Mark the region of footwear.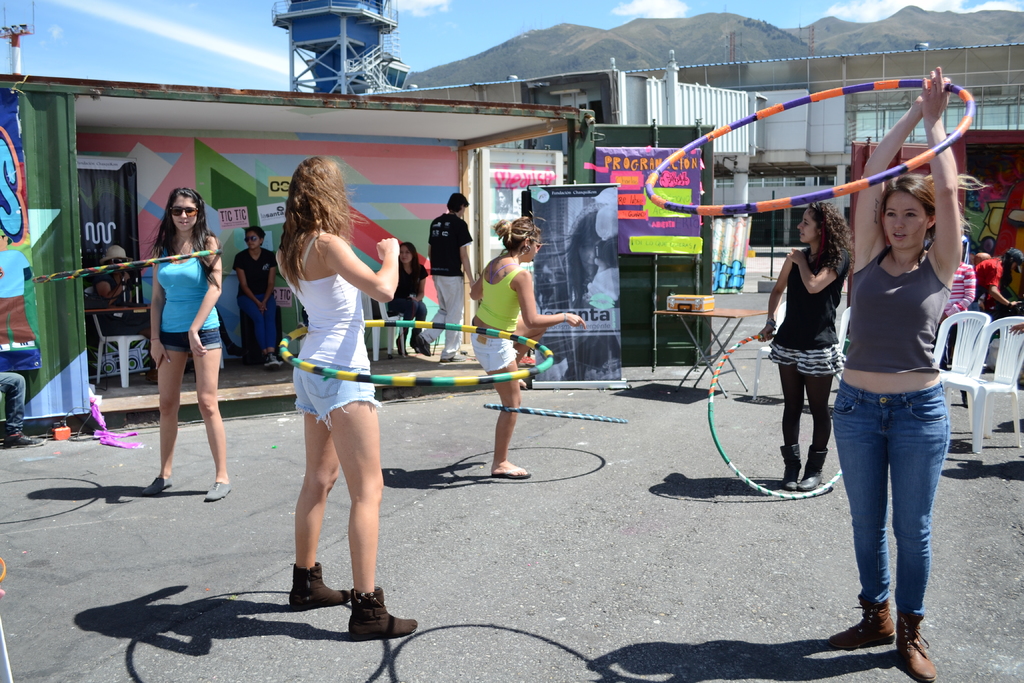
Region: pyautogui.locateOnScreen(829, 589, 897, 652).
